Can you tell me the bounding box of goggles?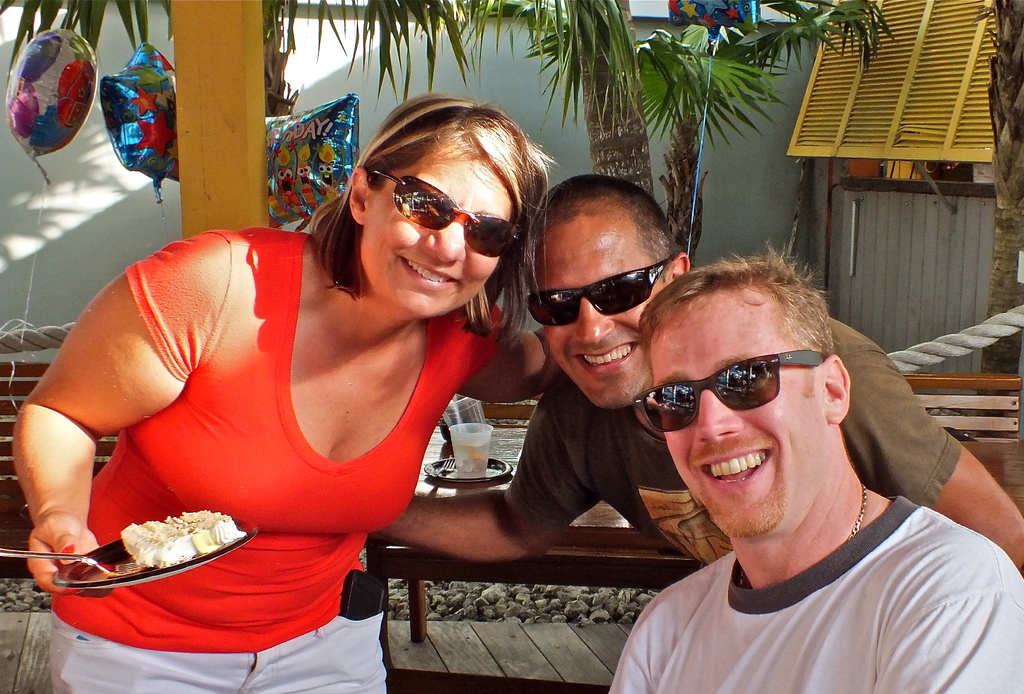
<bbox>364, 164, 525, 259</bbox>.
